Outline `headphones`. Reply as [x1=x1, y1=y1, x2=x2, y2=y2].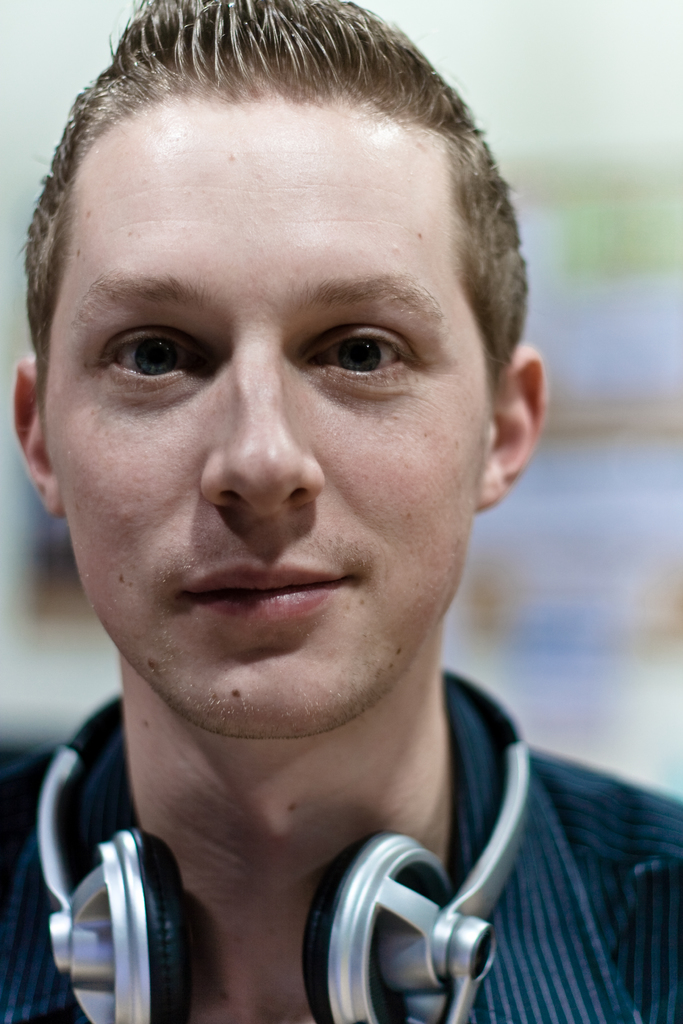
[x1=47, y1=662, x2=538, y2=1023].
